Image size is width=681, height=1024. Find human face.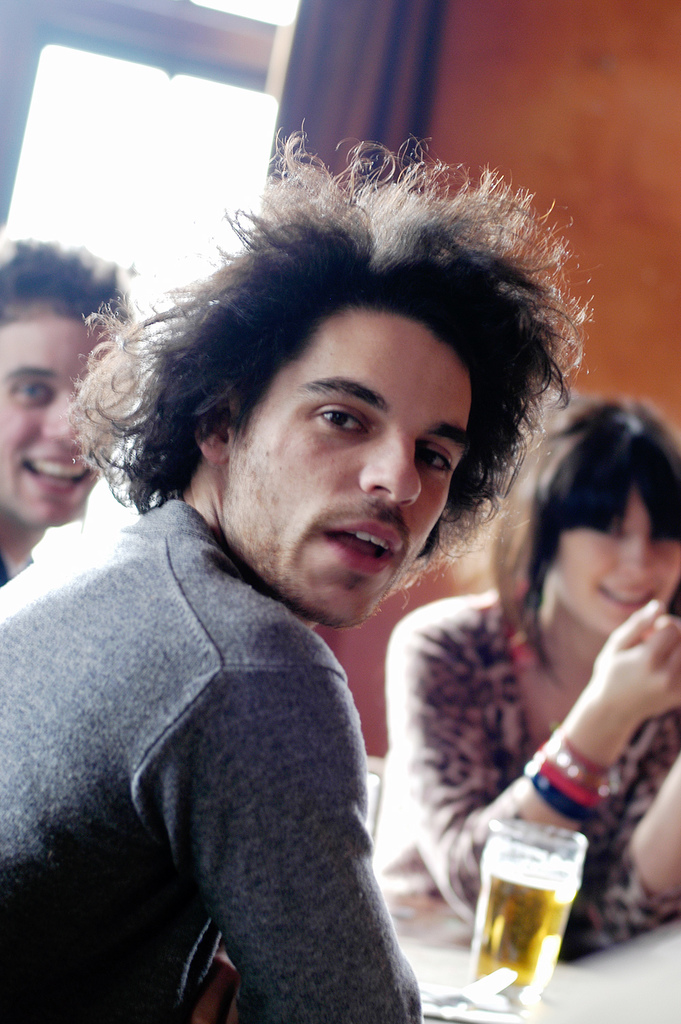
{"x1": 235, "y1": 308, "x2": 471, "y2": 624}.
